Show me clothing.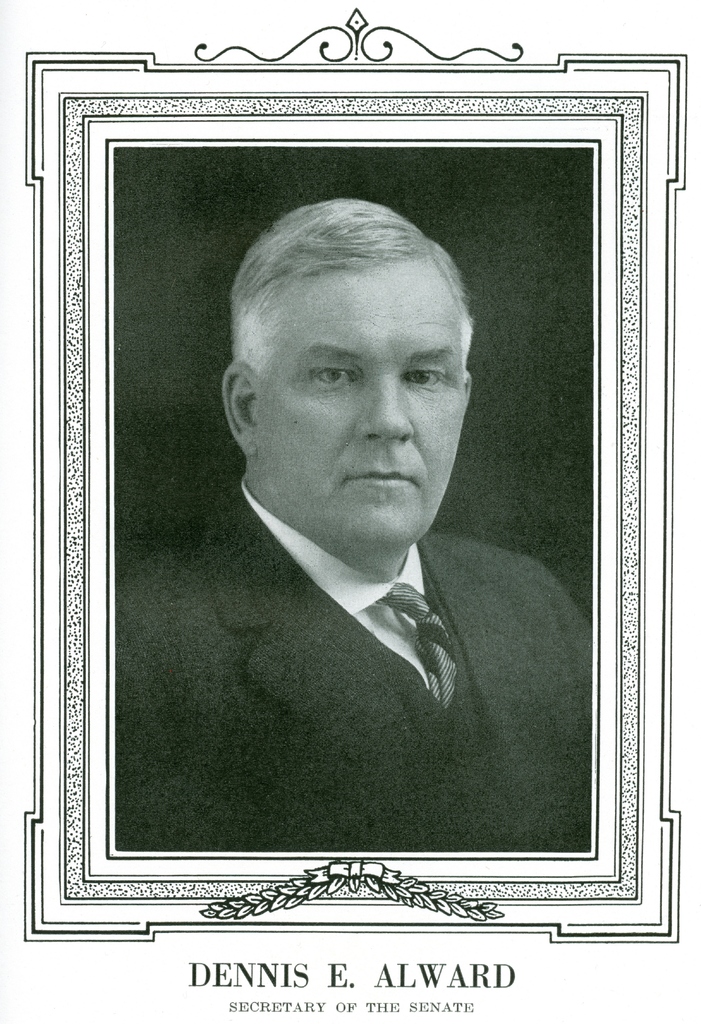
clothing is here: 120 476 586 851.
